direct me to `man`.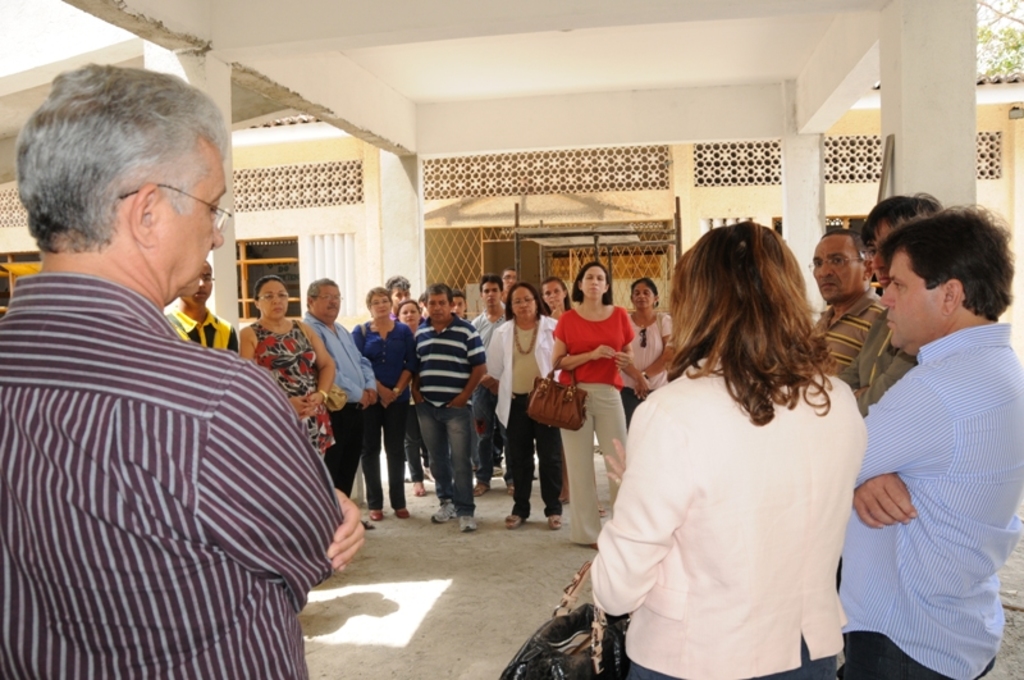
Direction: detection(470, 280, 512, 492).
